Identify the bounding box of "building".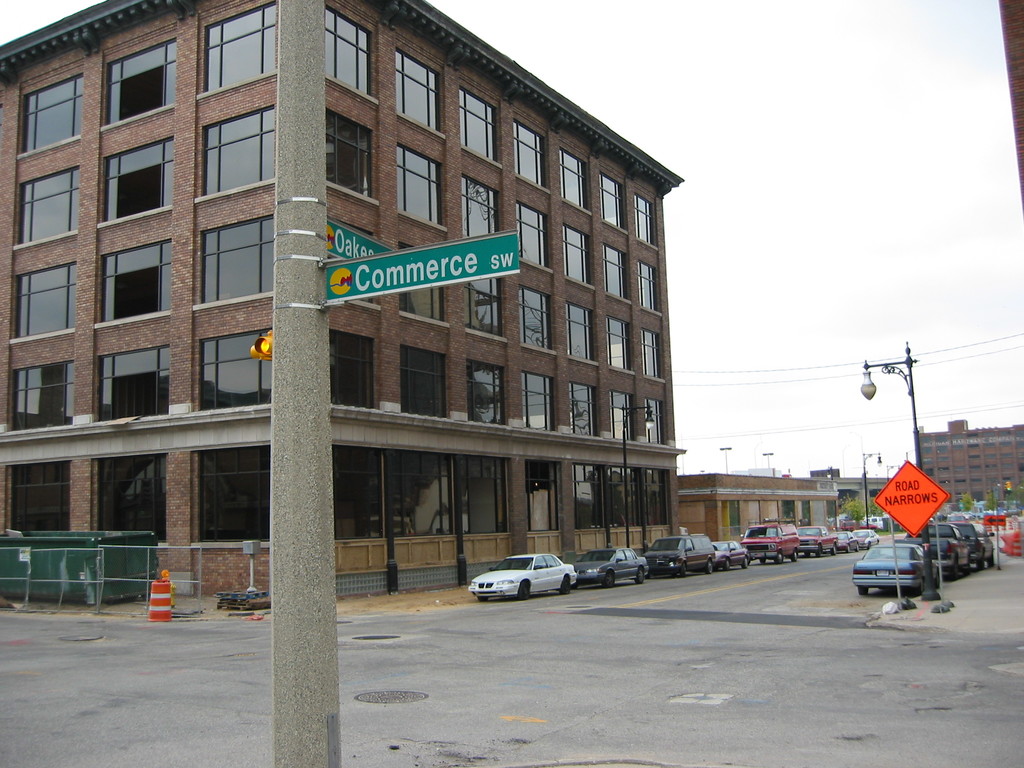
0,0,687,600.
